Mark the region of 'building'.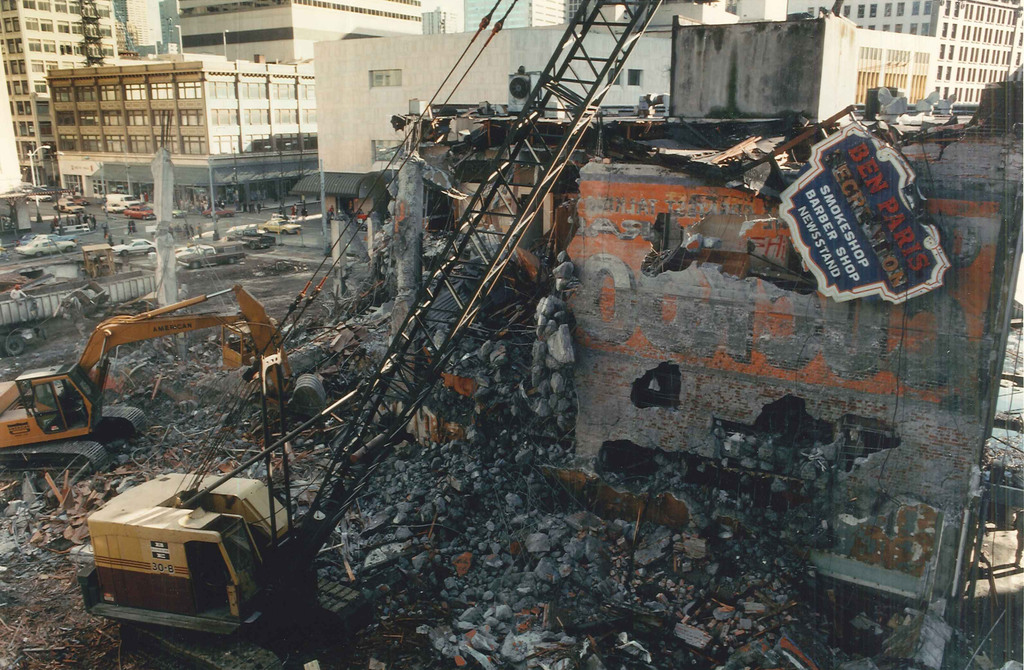
Region: [left=0, top=0, right=122, bottom=187].
